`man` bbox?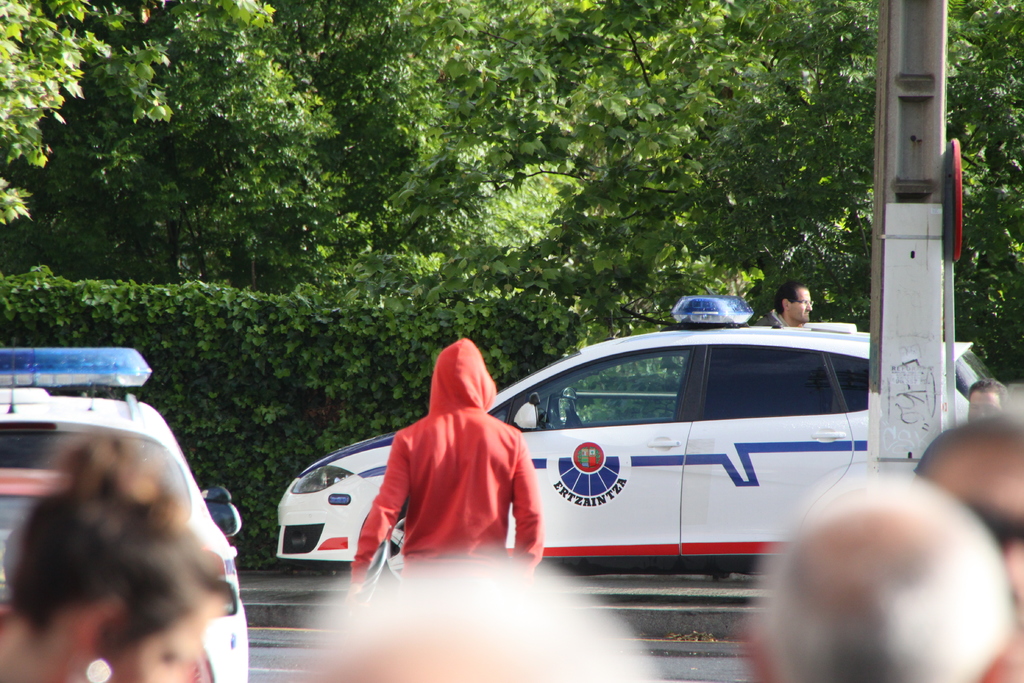
region(346, 337, 555, 577)
